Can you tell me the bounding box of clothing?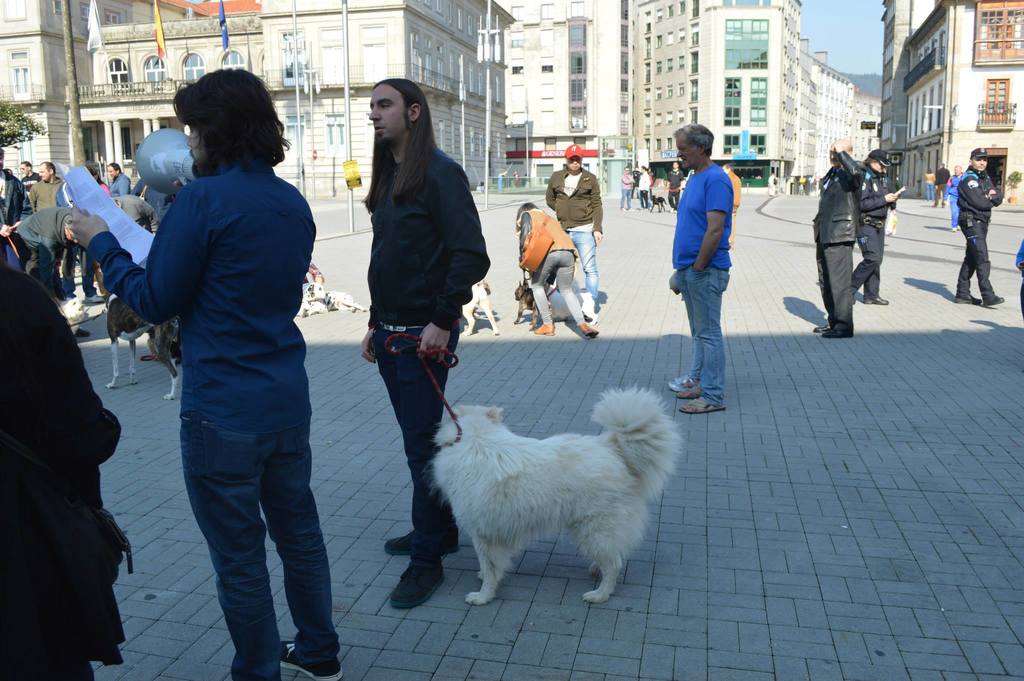
[left=365, top=128, right=488, bottom=550].
